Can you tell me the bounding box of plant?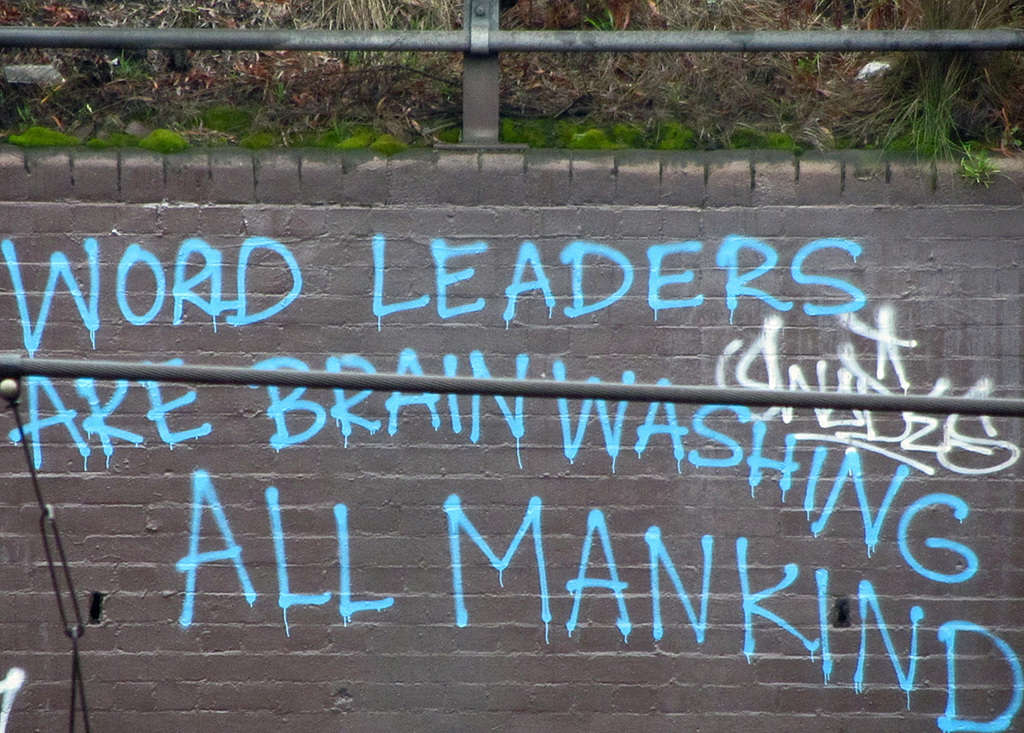
616 117 650 143.
